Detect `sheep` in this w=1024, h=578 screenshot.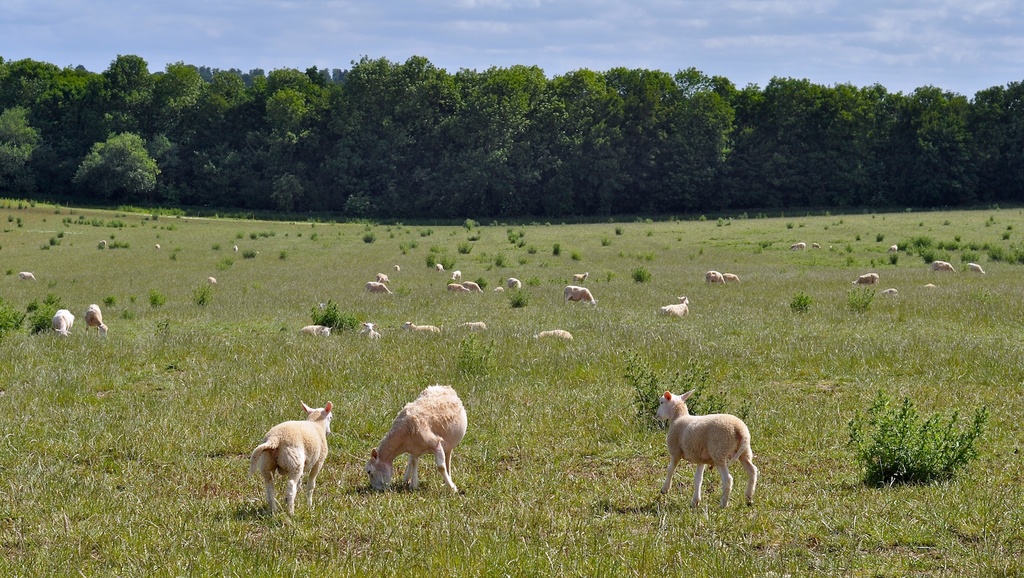
Detection: {"x1": 492, "y1": 286, "x2": 504, "y2": 293}.
